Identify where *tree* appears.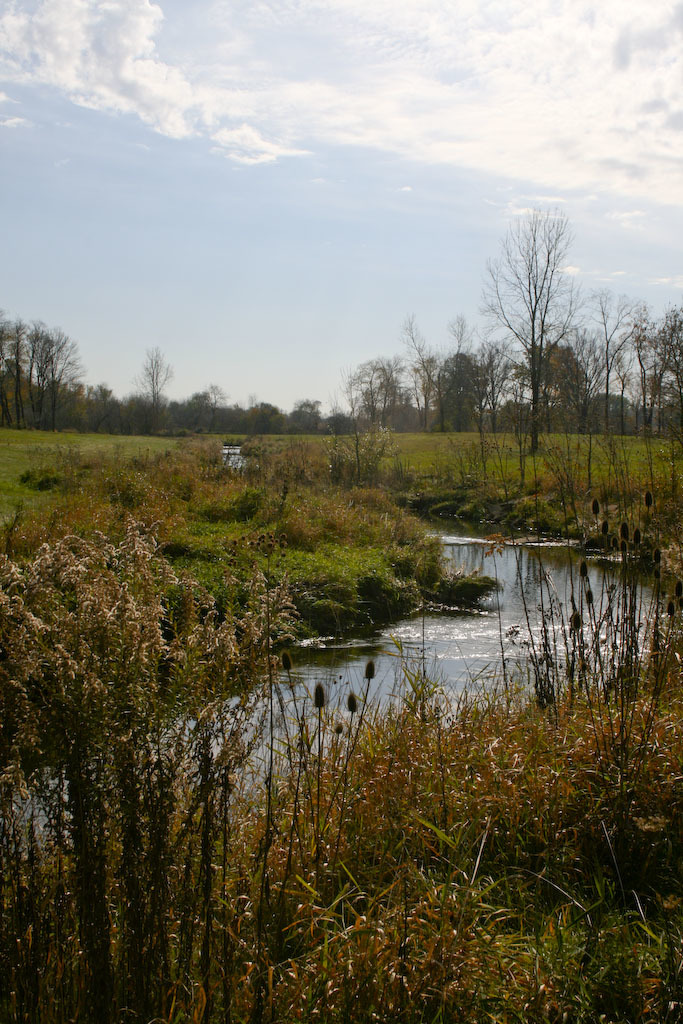
Appears at bbox=[344, 352, 424, 430].
